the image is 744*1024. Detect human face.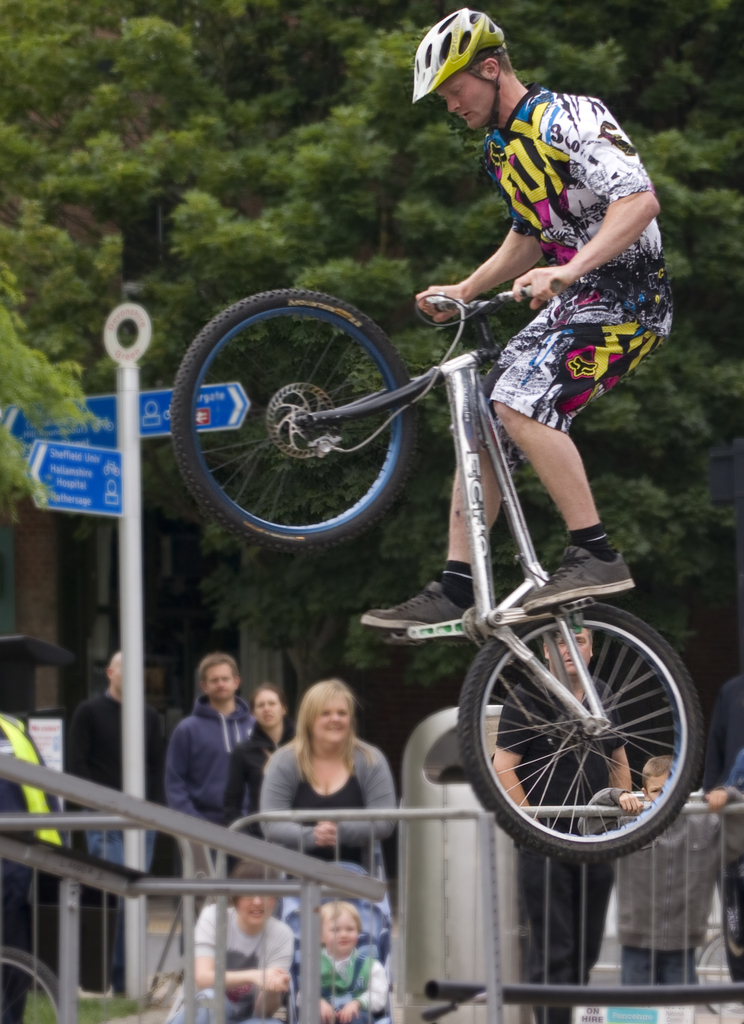
Detection: box=[203, 665, 236, 697].
